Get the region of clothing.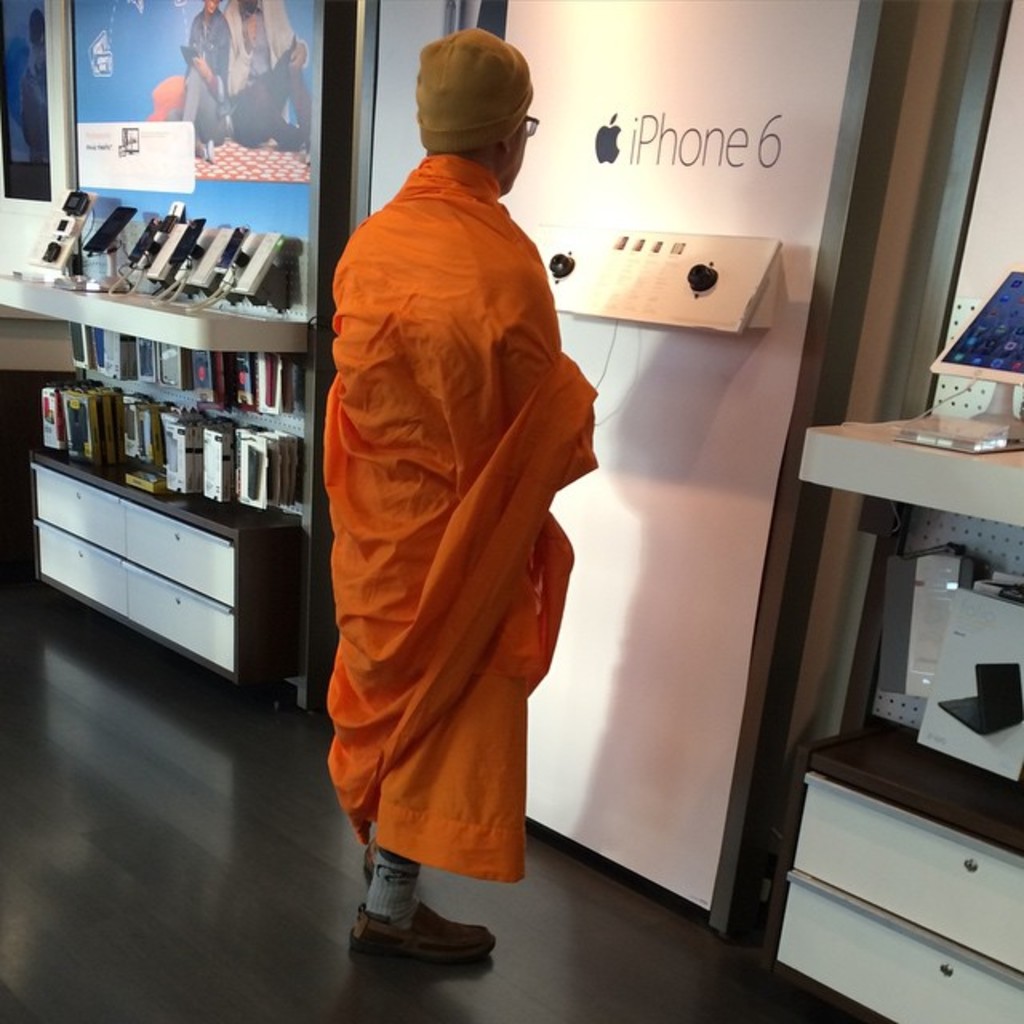
locate(219, 0, 315, 144).
